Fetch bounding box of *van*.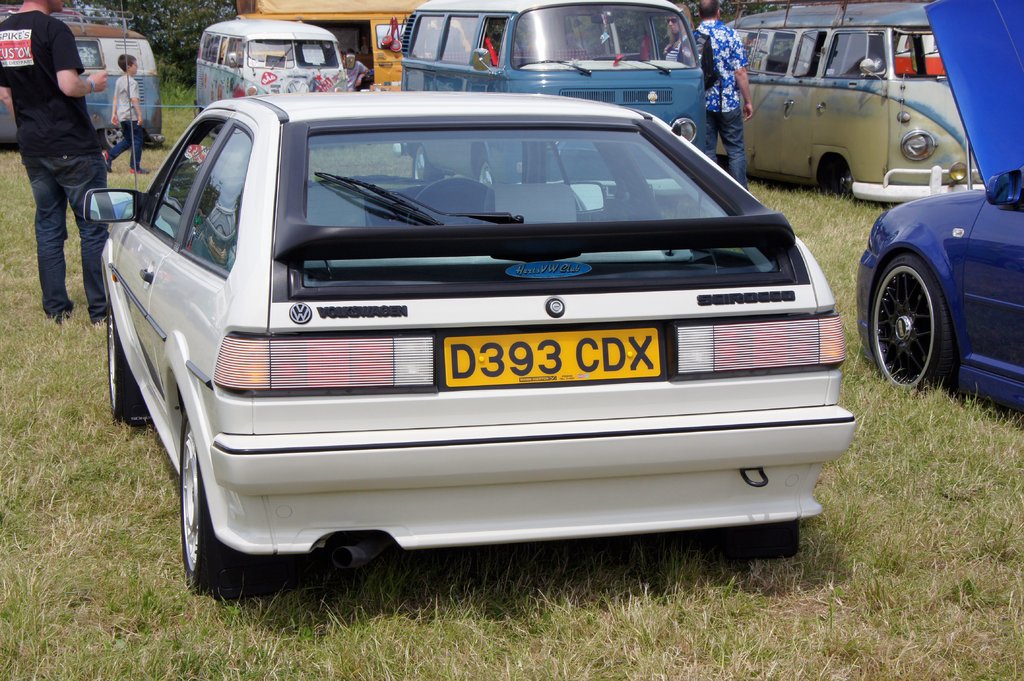
Bbox: left=194, top=15, right=358, bottom=110.
